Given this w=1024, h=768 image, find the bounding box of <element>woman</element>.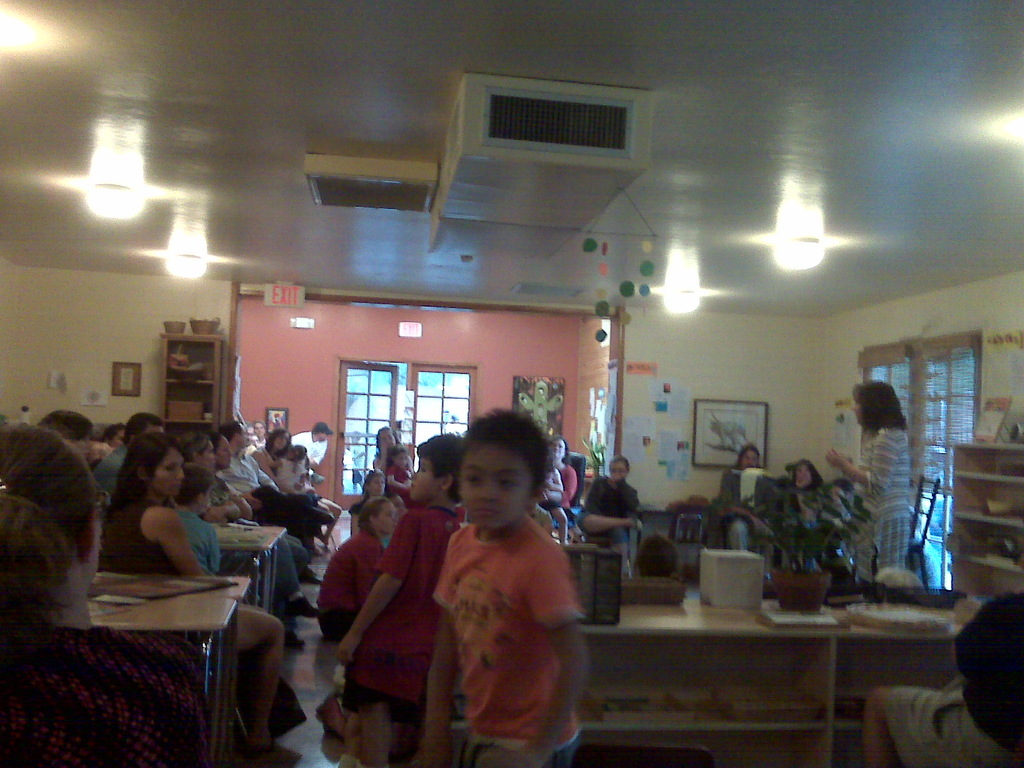
box=[724, 436, 769, 497].
